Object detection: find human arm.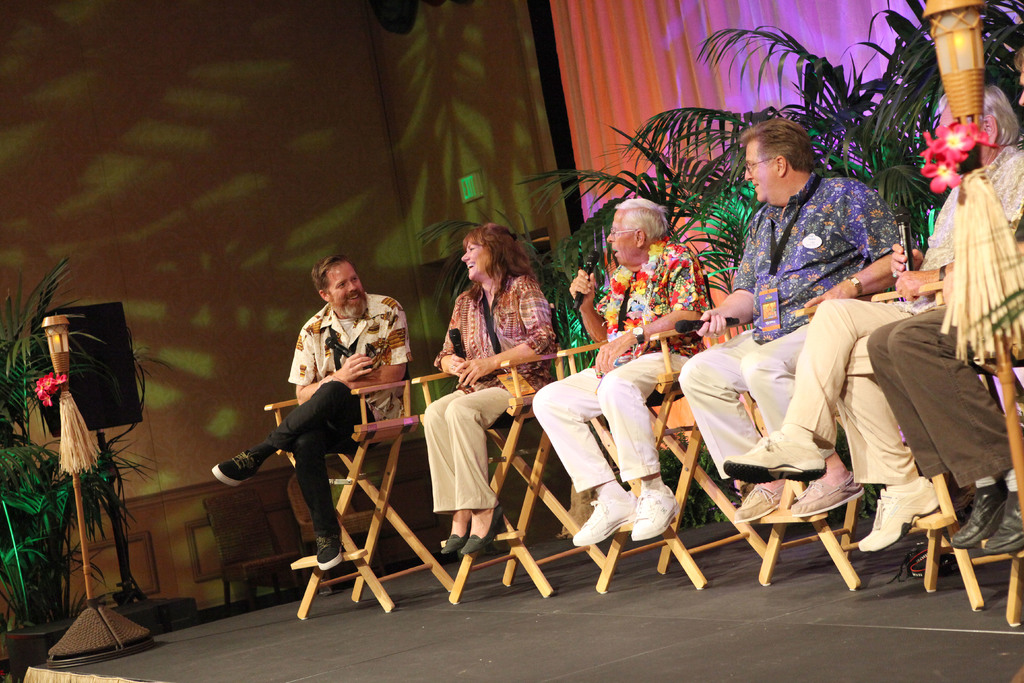
591, 245, 698, 375.
